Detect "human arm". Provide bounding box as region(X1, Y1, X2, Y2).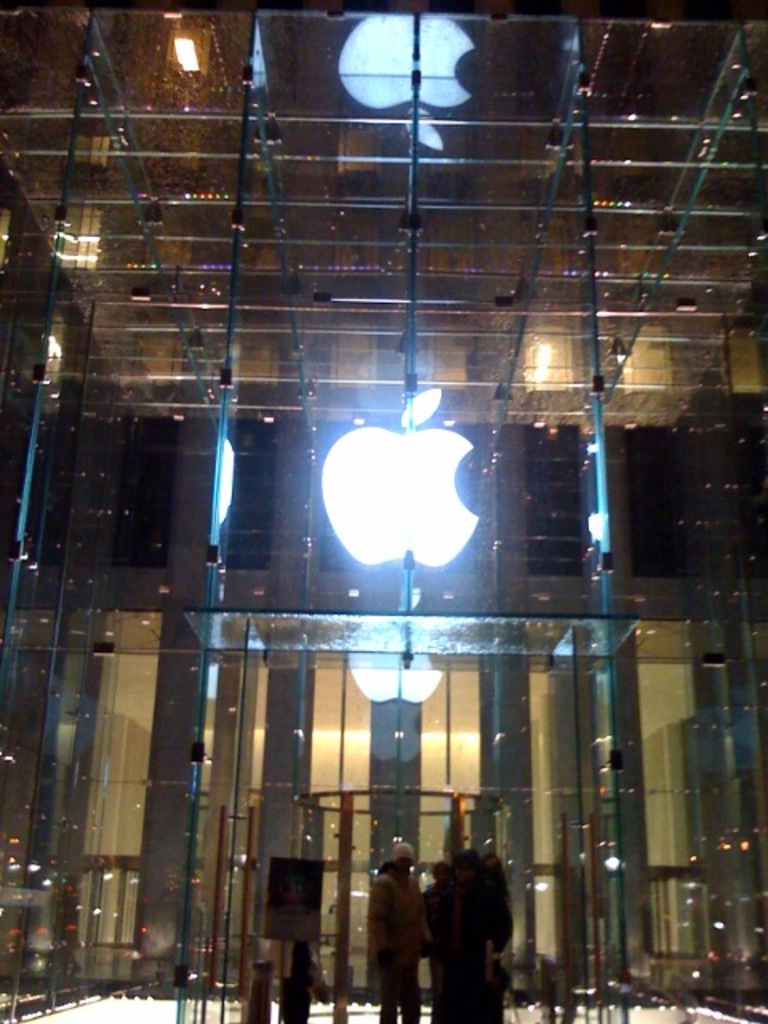
region(485, 888, 522, 955).
